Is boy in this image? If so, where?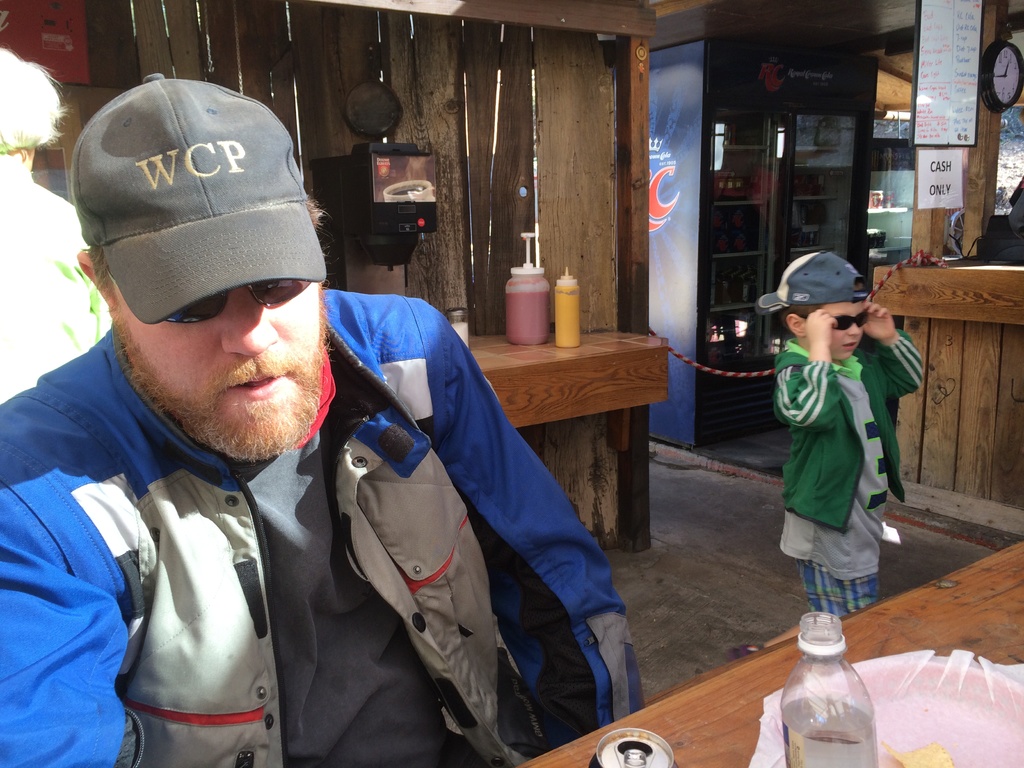
Yes, at [758, 257, 918, 636].
